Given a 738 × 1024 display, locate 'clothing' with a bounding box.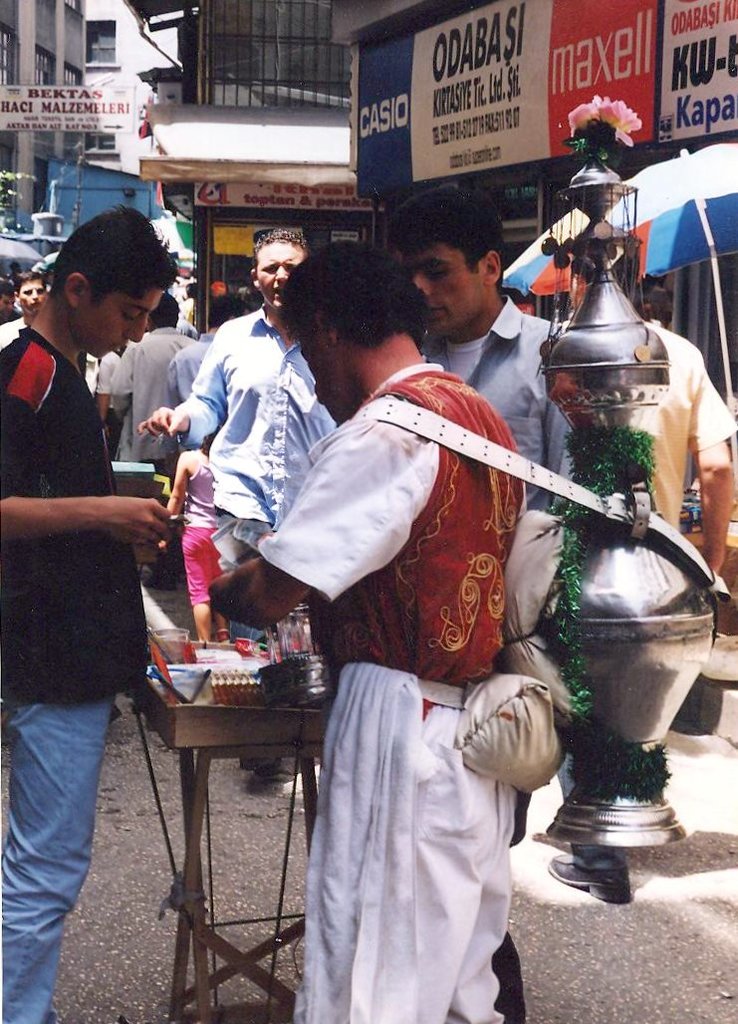
Located: 0,328,151,702.
